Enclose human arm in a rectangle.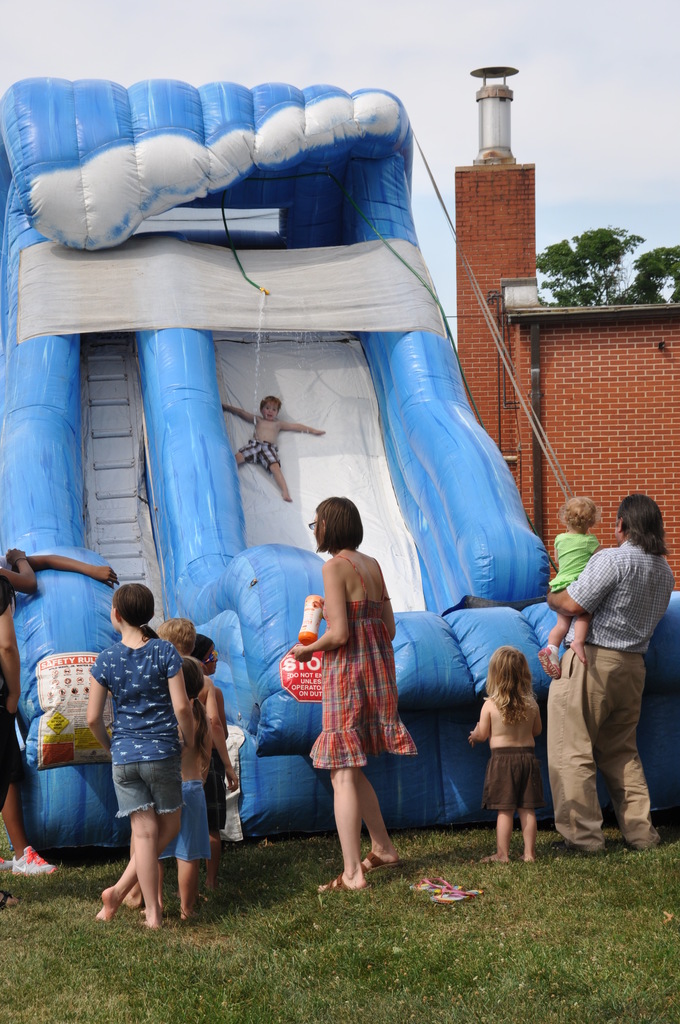
(467, 695, 492, 744).
